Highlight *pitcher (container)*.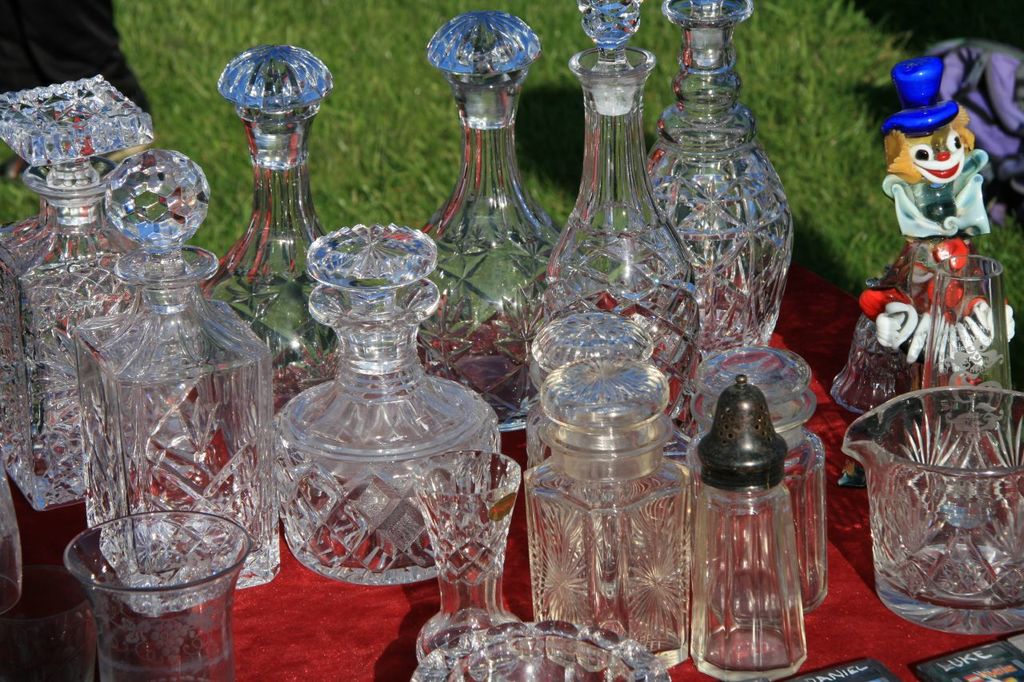
Highlighted region: rect(843, 390, 1022, 632).
